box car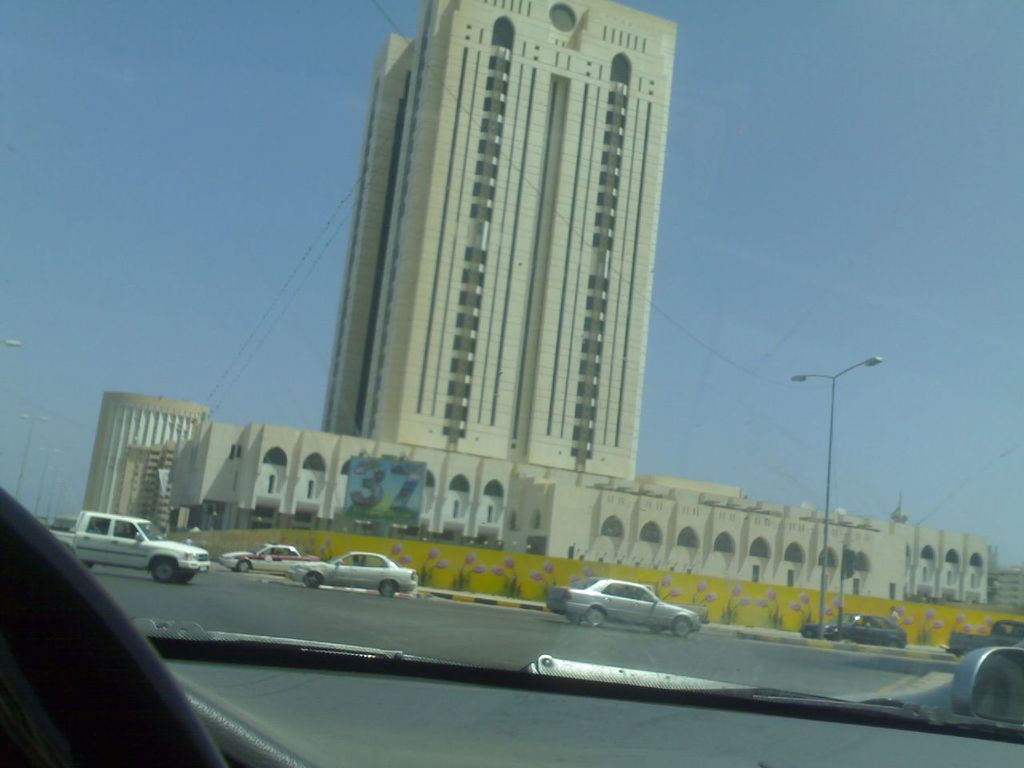
{"left": 0, "top": 0, "right": 1023, "bottom": 767}
